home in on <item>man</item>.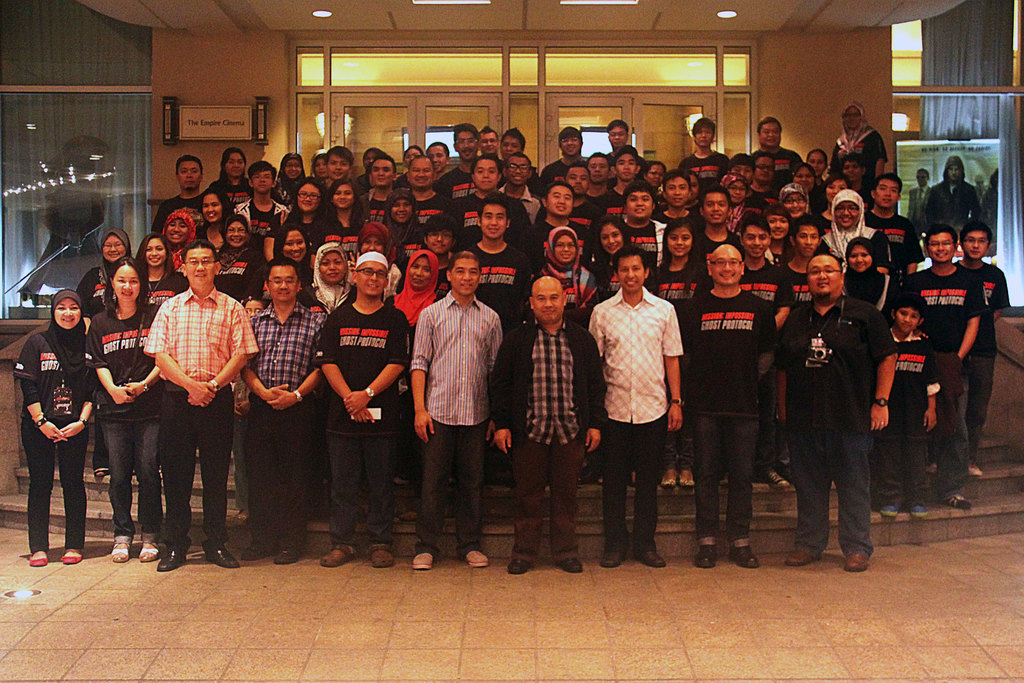
Homed in at <box>321,145,366,204</box>.
